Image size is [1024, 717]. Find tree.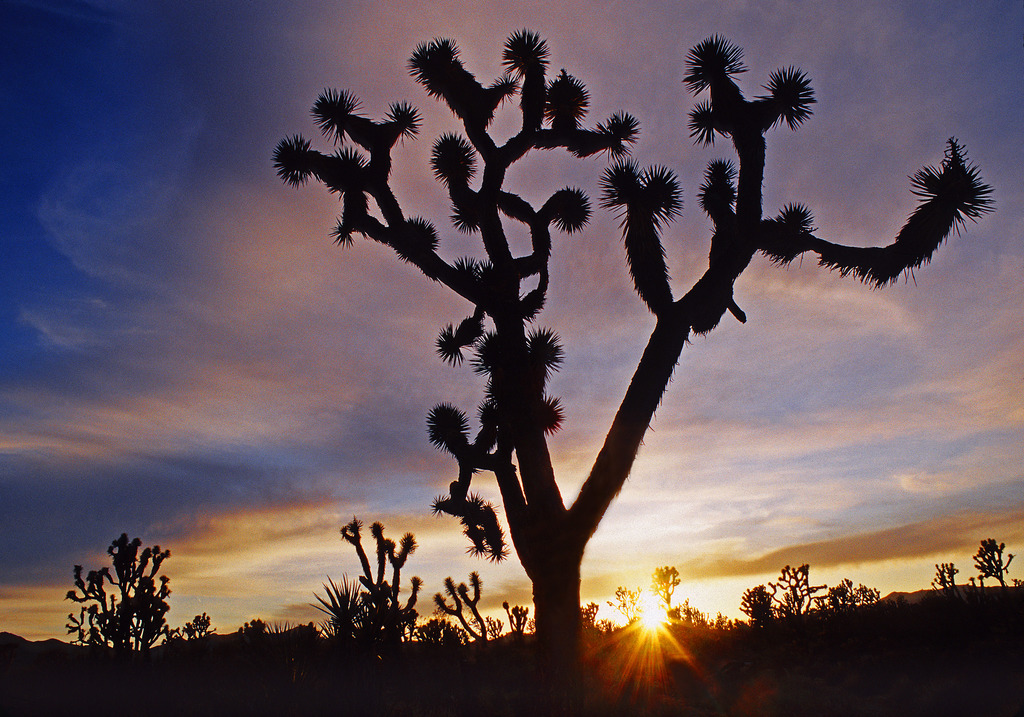
[left=59, top=530, right=188, bottom=664].
